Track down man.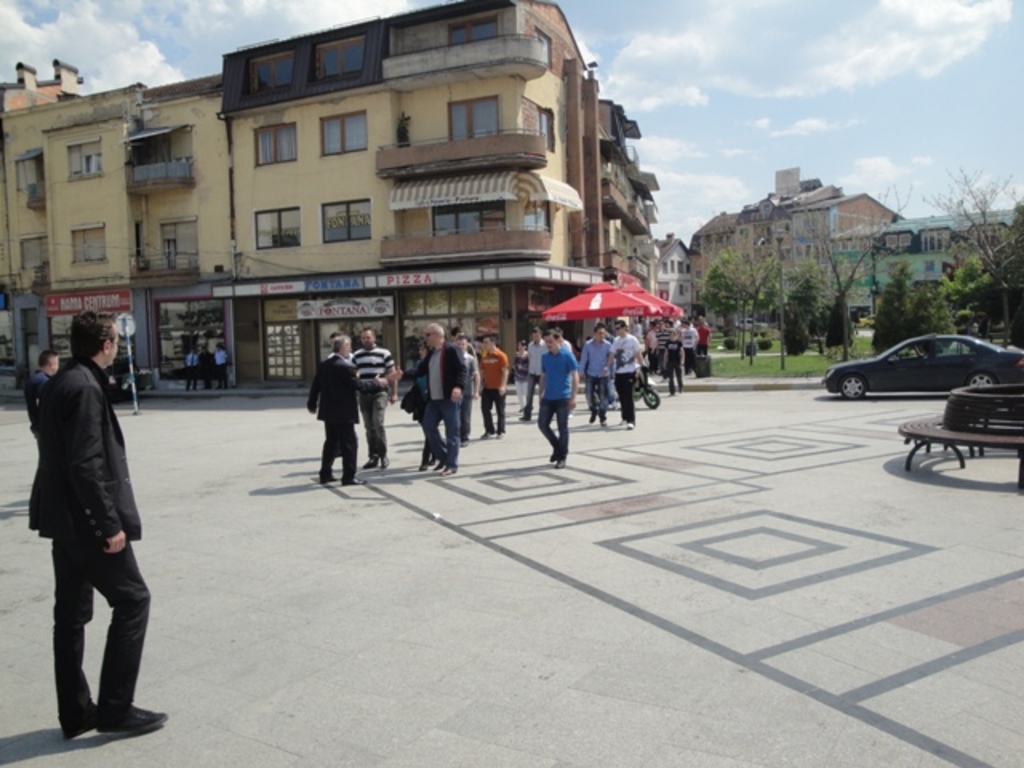
Tracked to {"x1": 307, "y1": 338, "x2": 387, "y2": 480}.
